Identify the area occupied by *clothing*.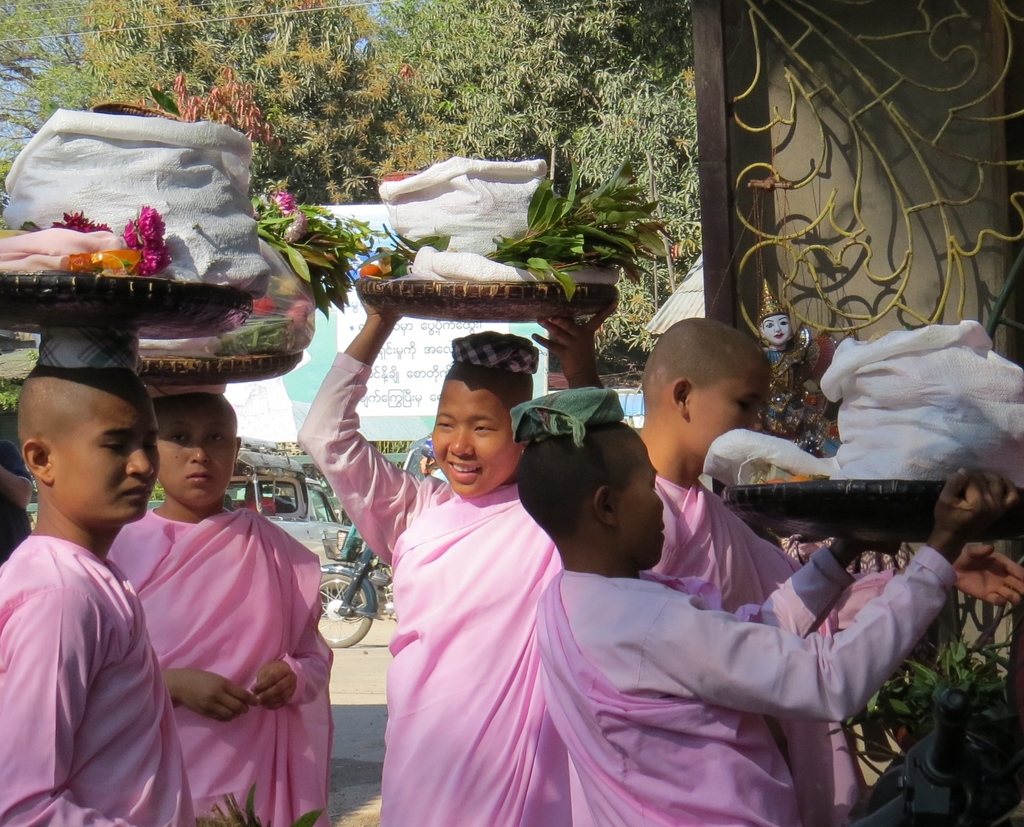
Area: {"x1": 534, "y1": 567, "x2": 952, "y2": 826}.
